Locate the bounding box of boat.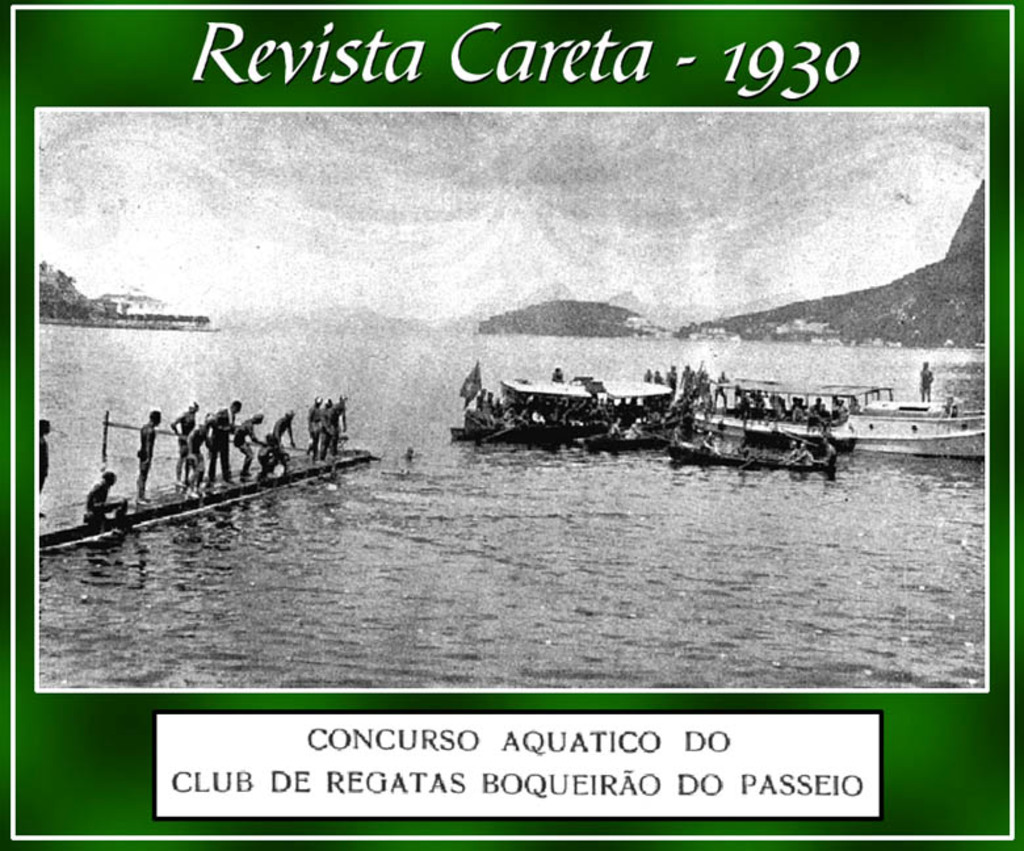
Bounding box: bbox=[35, 441, 381, 550].
